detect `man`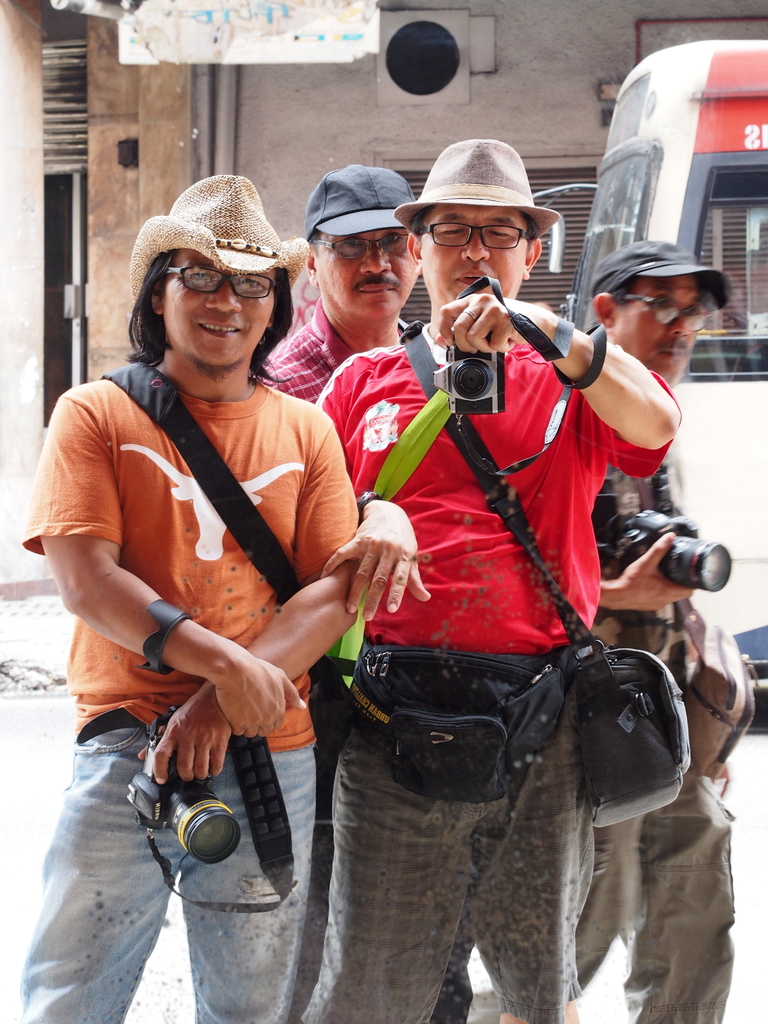
572,238,742,1023
